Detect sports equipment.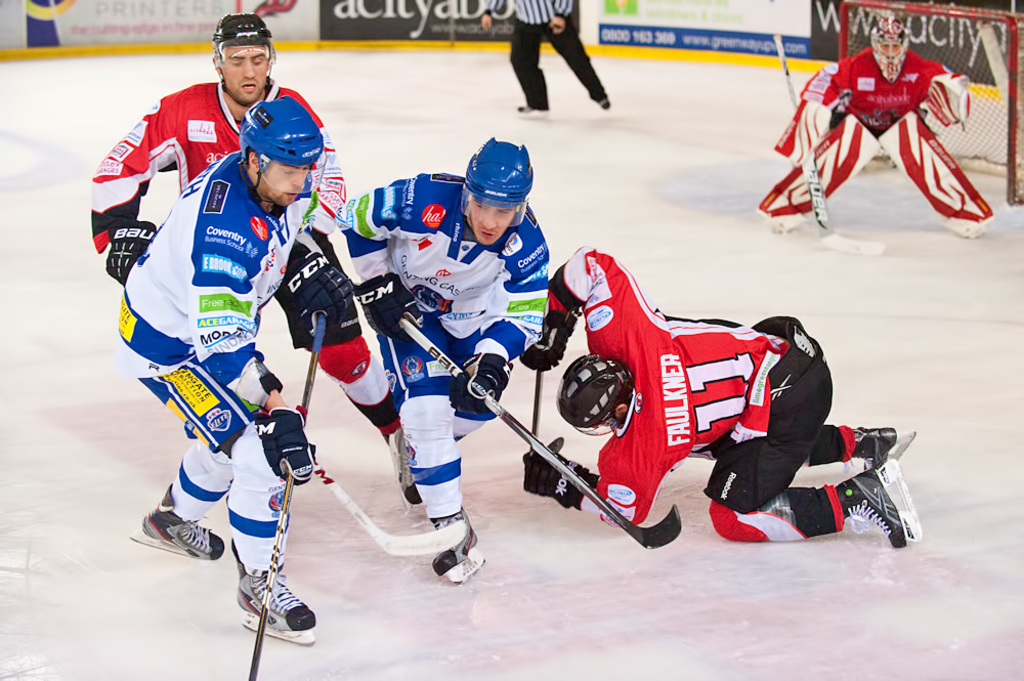
Detected at <box>926,72,966,130</box>.
